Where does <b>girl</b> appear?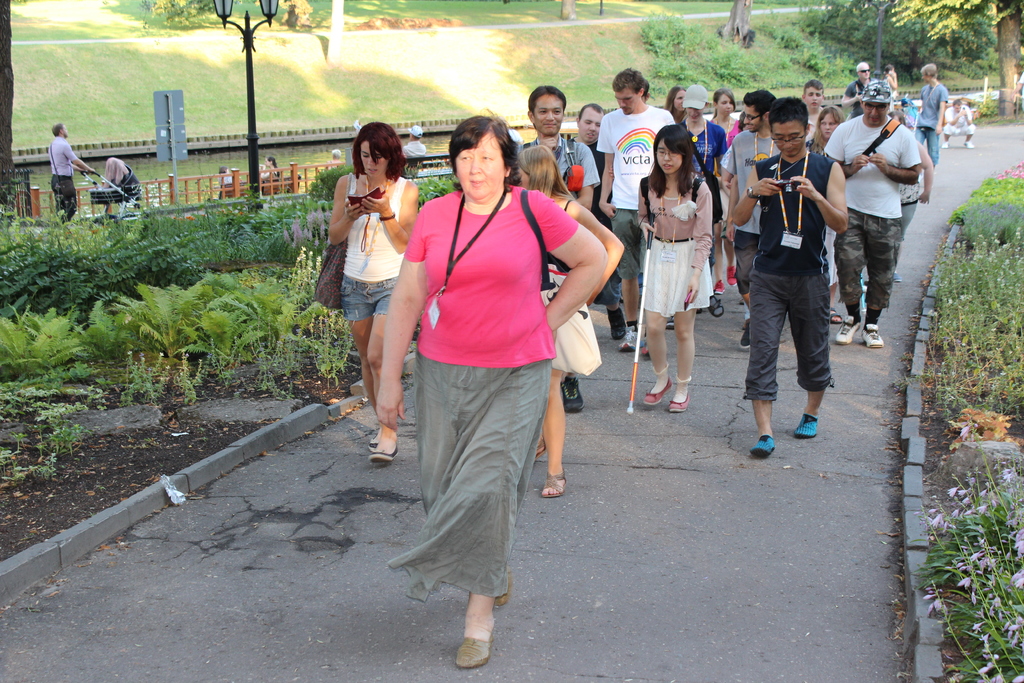
Appears at 518,147,625,497.
